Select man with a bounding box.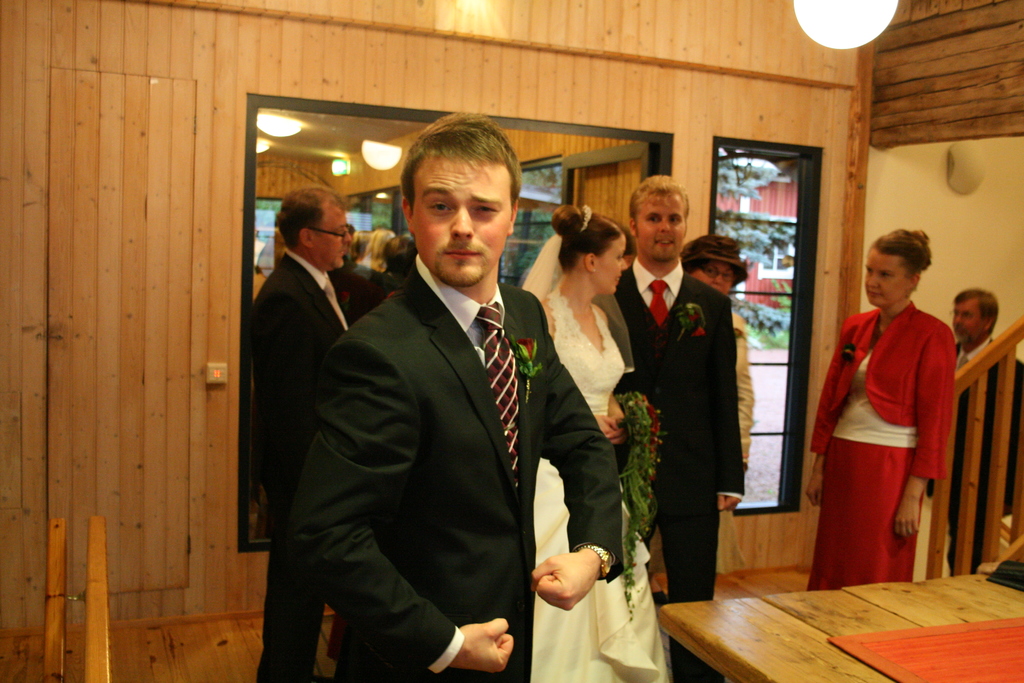
292 110 626 682.
